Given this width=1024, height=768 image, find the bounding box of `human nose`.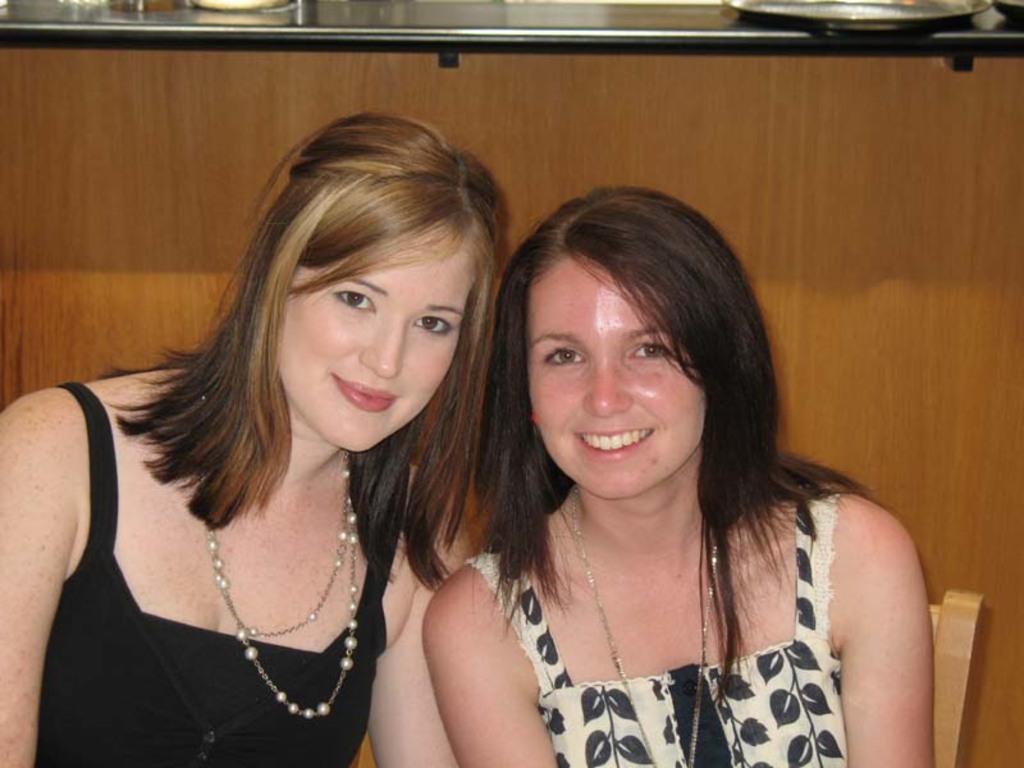
(362,317,402,378).
